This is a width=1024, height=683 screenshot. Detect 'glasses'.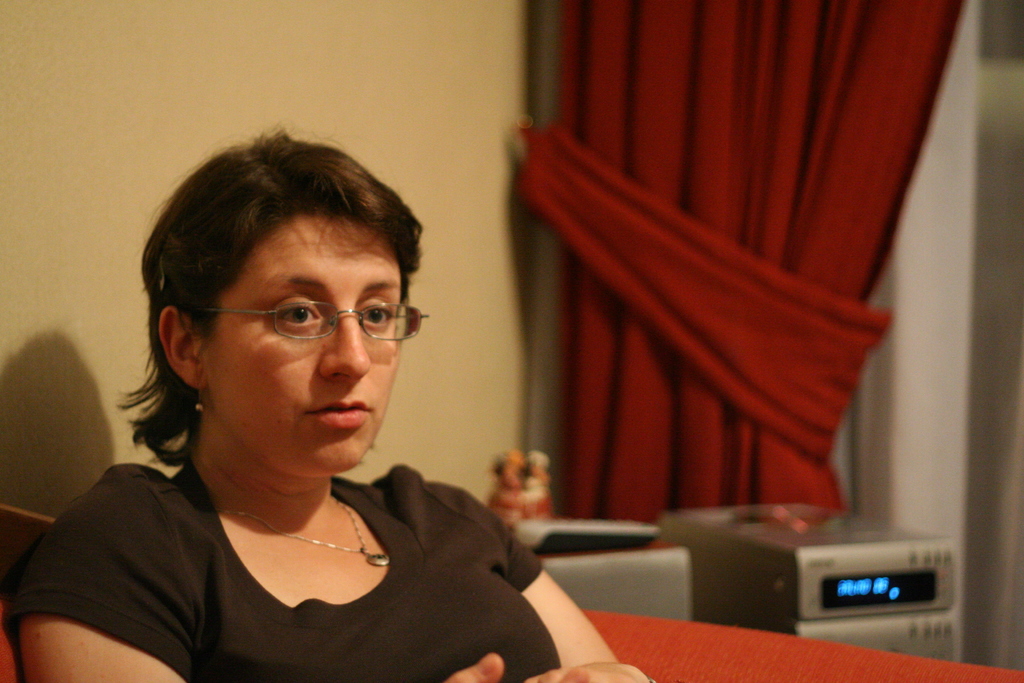
Rect(205, 292, 438, 347).
